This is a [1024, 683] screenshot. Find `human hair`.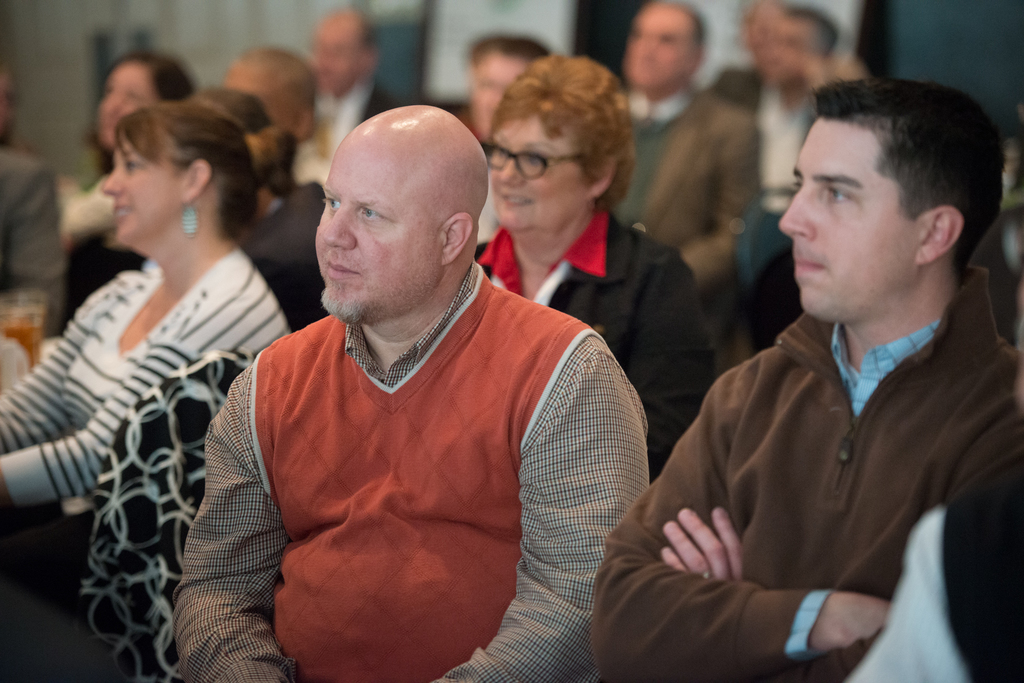
Bounding box: [181, 89, 296, 197].
